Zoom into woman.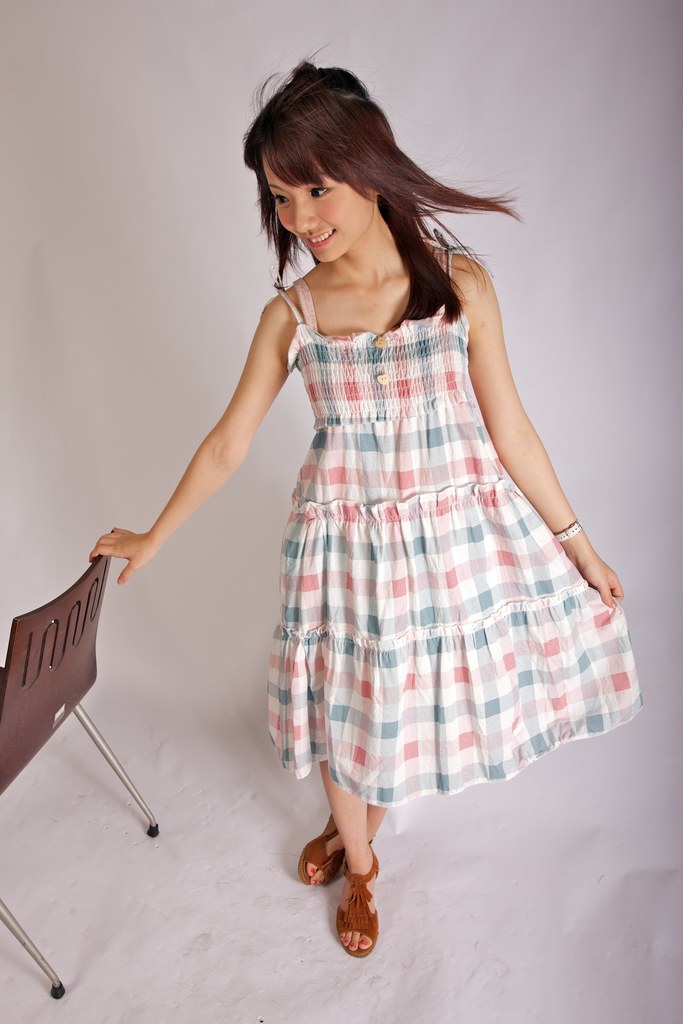
Zoom target: 140,71,652,932.
